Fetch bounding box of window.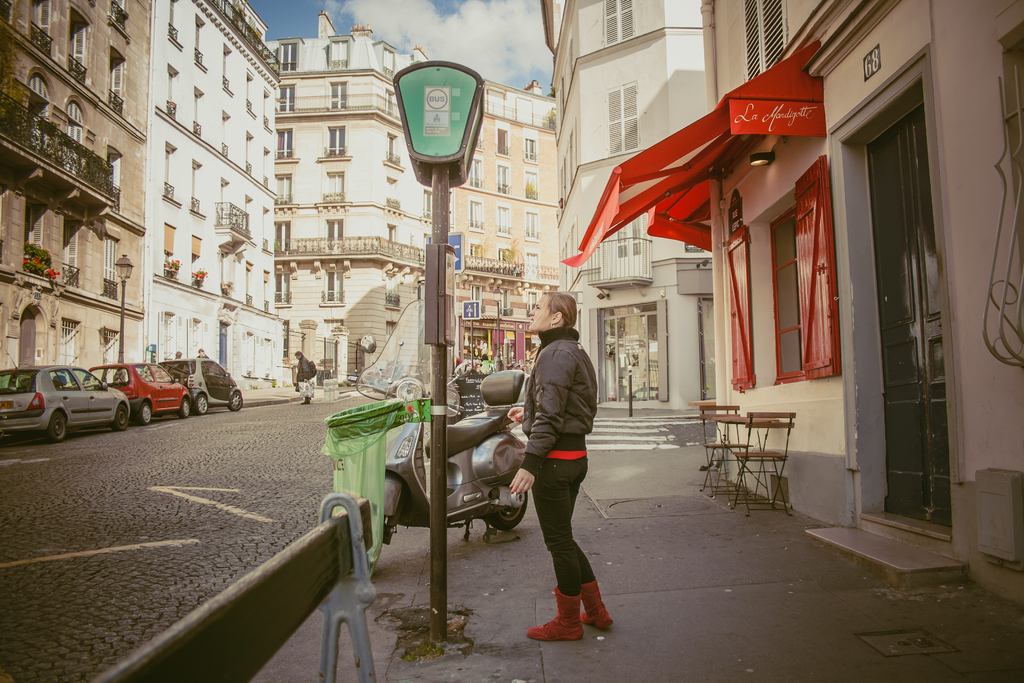
Bbox: <bbox>23, 185, 49, 281</bbox>.
